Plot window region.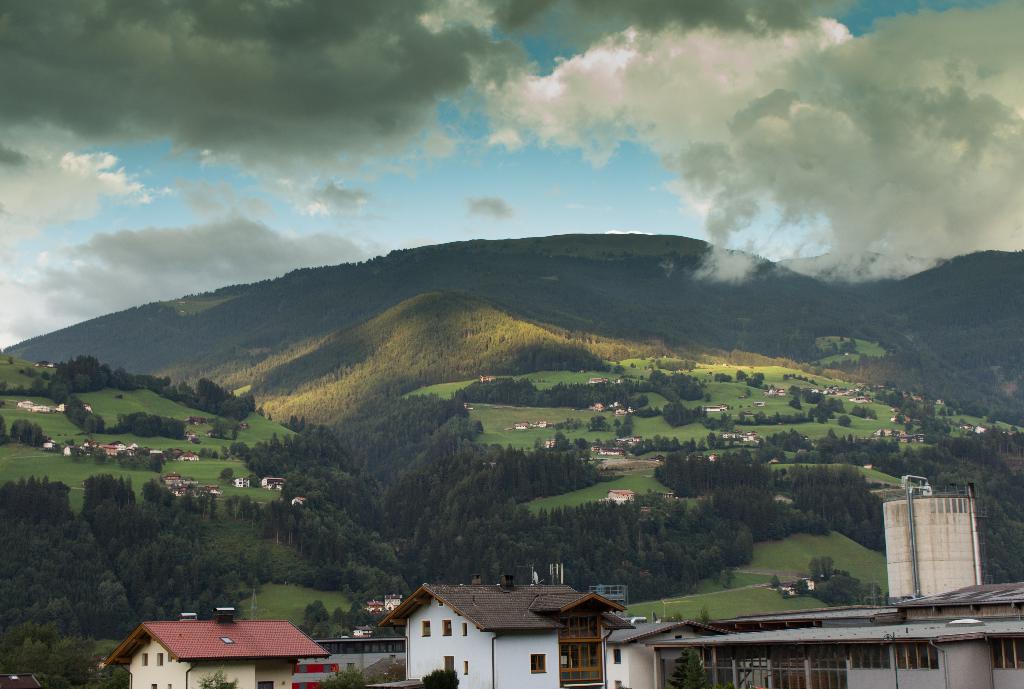
Plotted at (x1=441, y1=618, x2=451, y2=642).
